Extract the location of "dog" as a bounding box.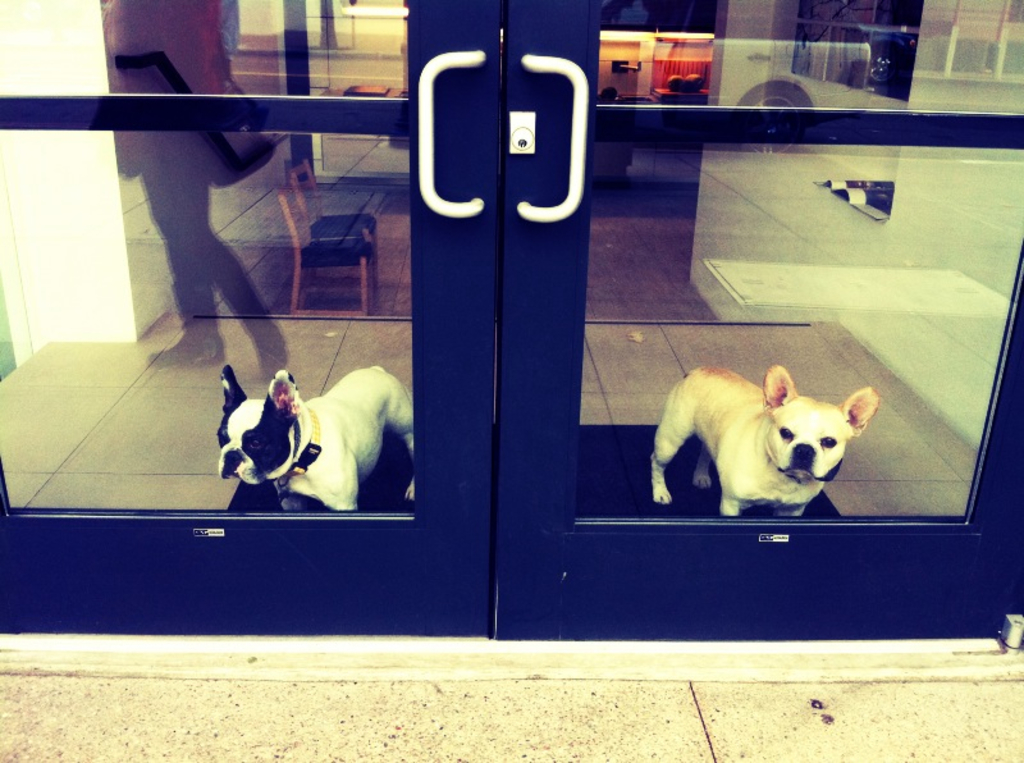
214, 357, 413, 511.
